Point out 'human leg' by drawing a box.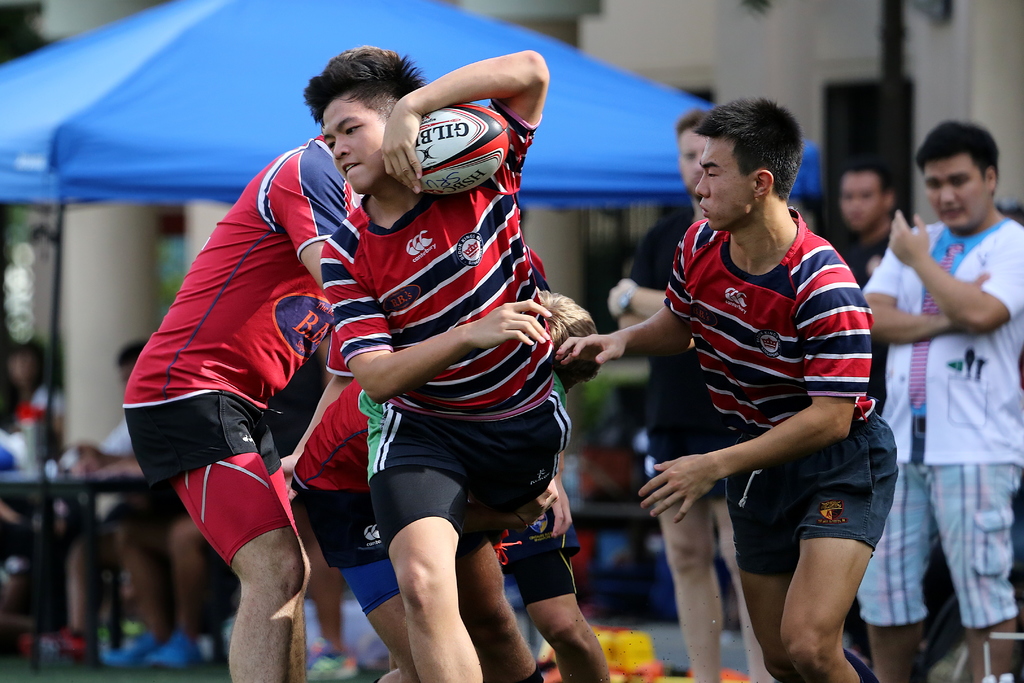
518 544 611 677.
